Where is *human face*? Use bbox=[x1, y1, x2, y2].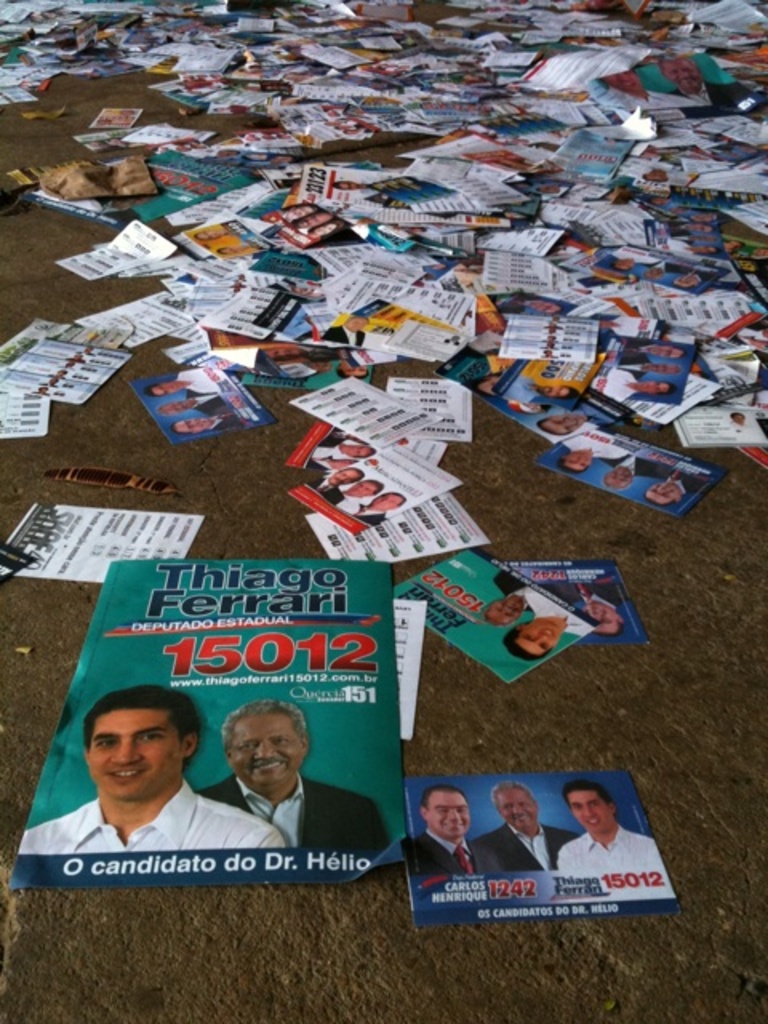
bbox=[150, 381, 182, 395].
